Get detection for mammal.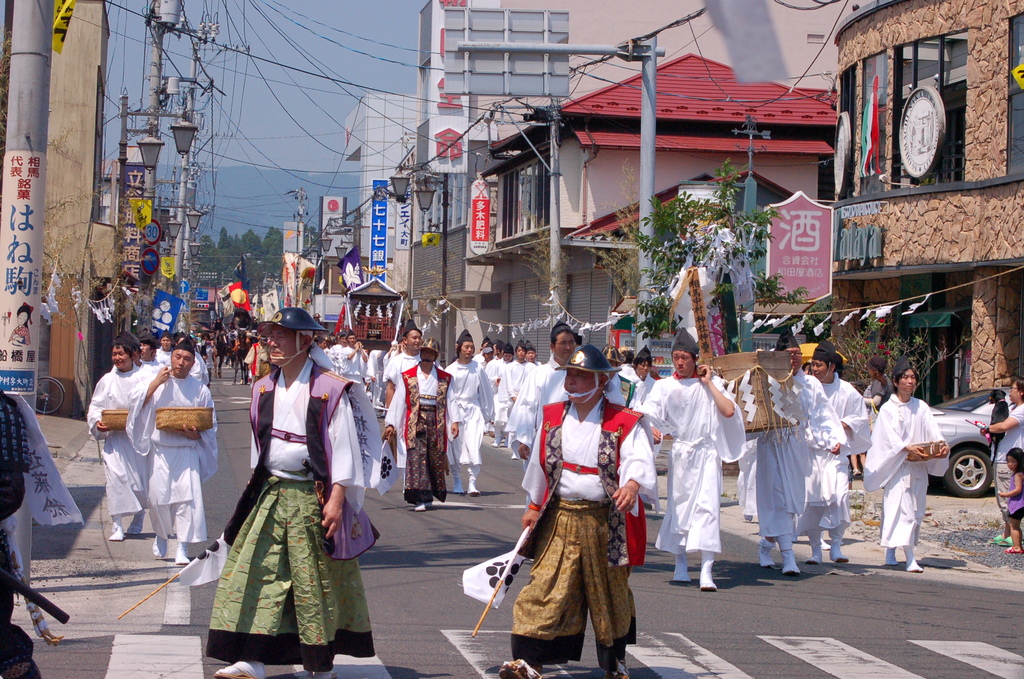
Detection: l=996, t=447, r=1023, b=550.
